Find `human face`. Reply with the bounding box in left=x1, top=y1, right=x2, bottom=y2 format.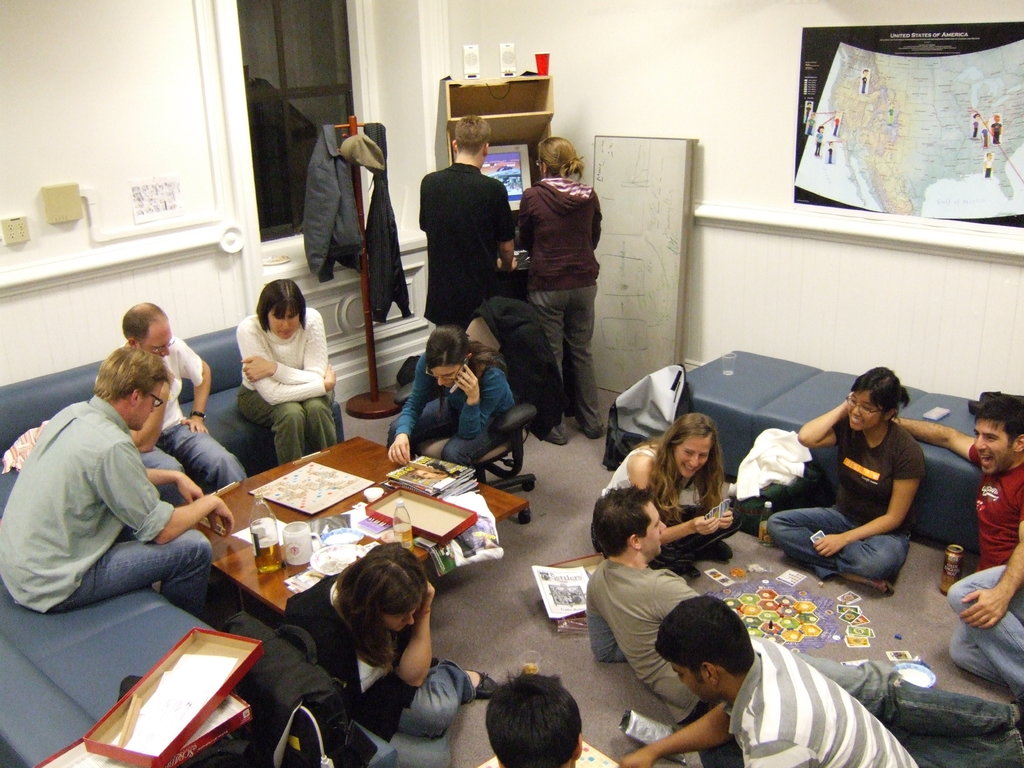
left=434, top=365, right=458, bottom=390.
